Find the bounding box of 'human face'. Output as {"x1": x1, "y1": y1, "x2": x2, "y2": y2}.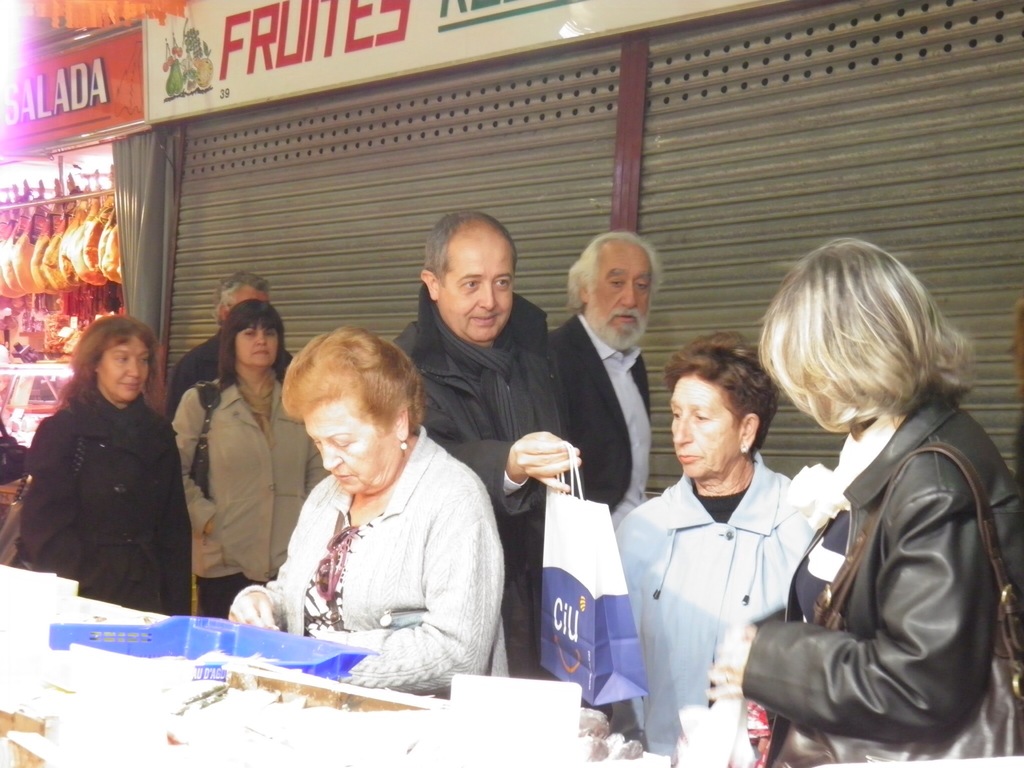
{"x1": 303, "y1": 399, "x2": 397, "y2": 495}.
